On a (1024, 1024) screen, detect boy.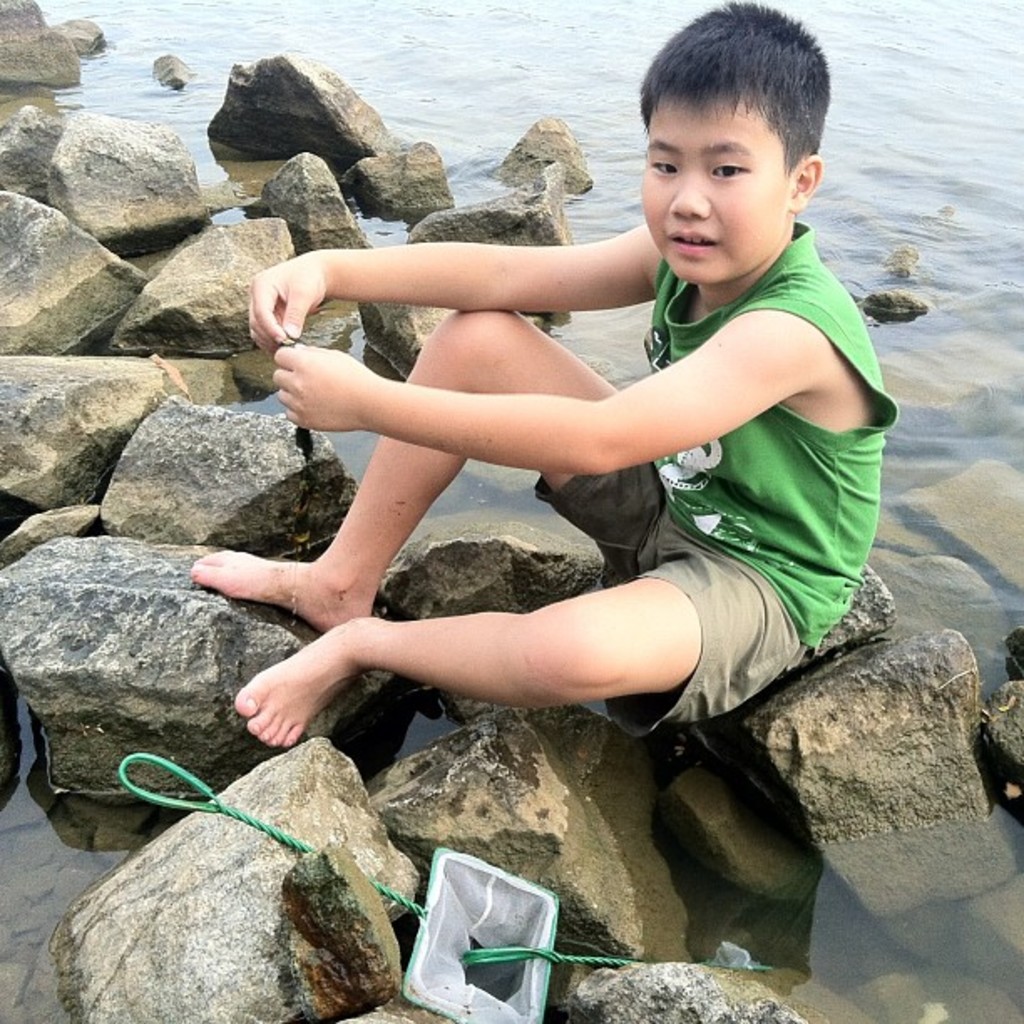
<bbox>182, 0, 893, 753</bbox>.
